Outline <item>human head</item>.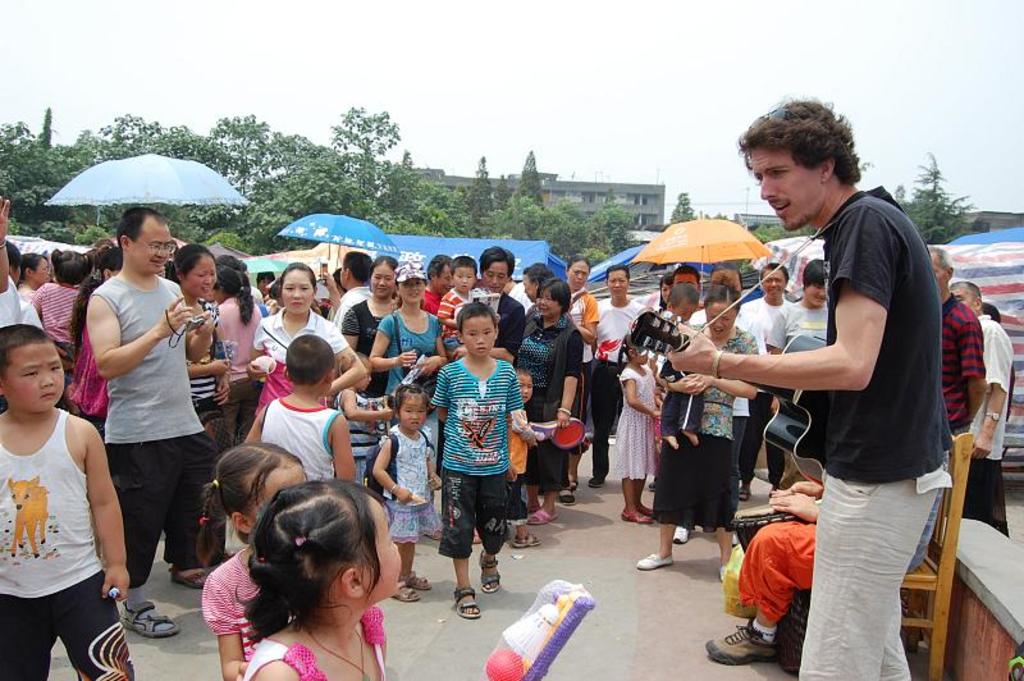
Outline: 803:259:828:303.
